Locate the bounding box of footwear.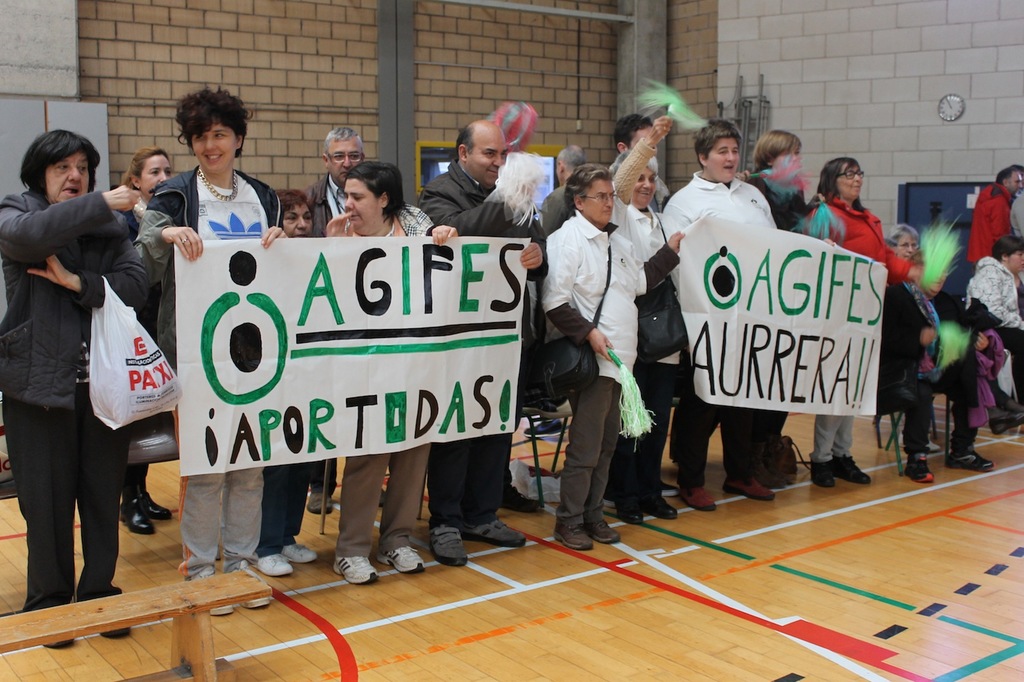
Bounding box: [721, 472, 779, 504].
